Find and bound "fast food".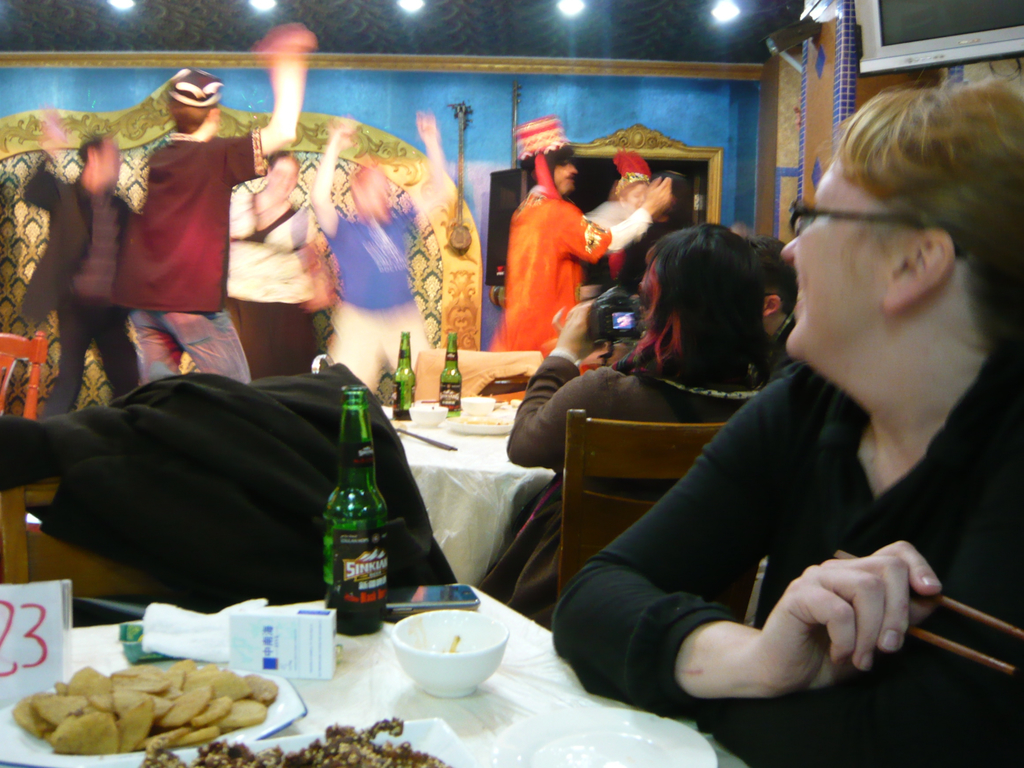
Bound: 156 705 445 767.
